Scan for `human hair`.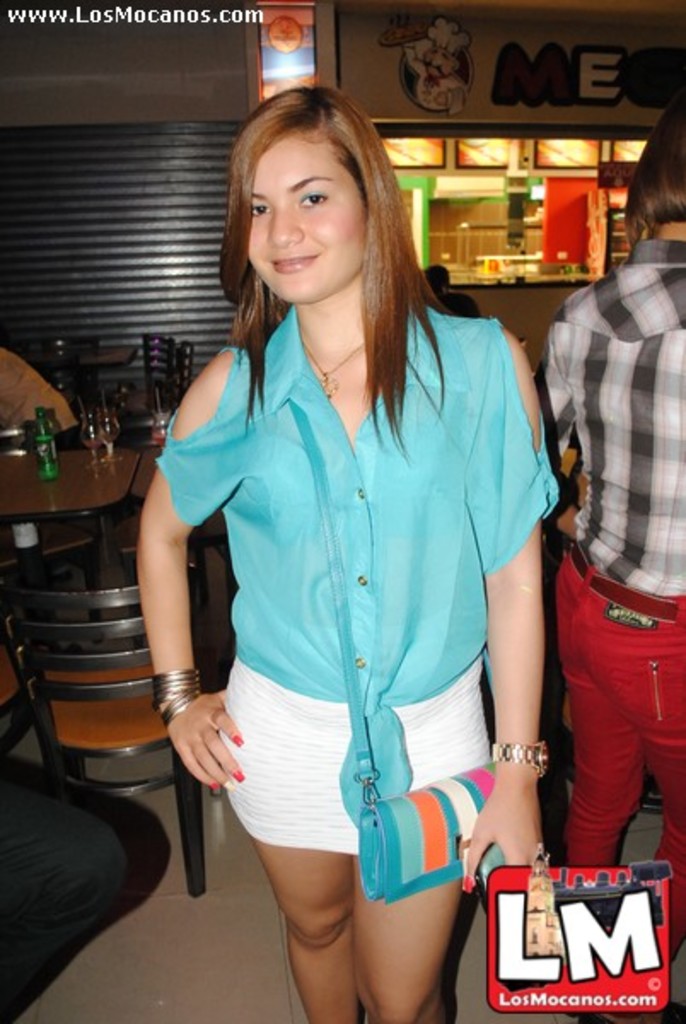
Scan result: BBox(213, 79, 435, 413).
